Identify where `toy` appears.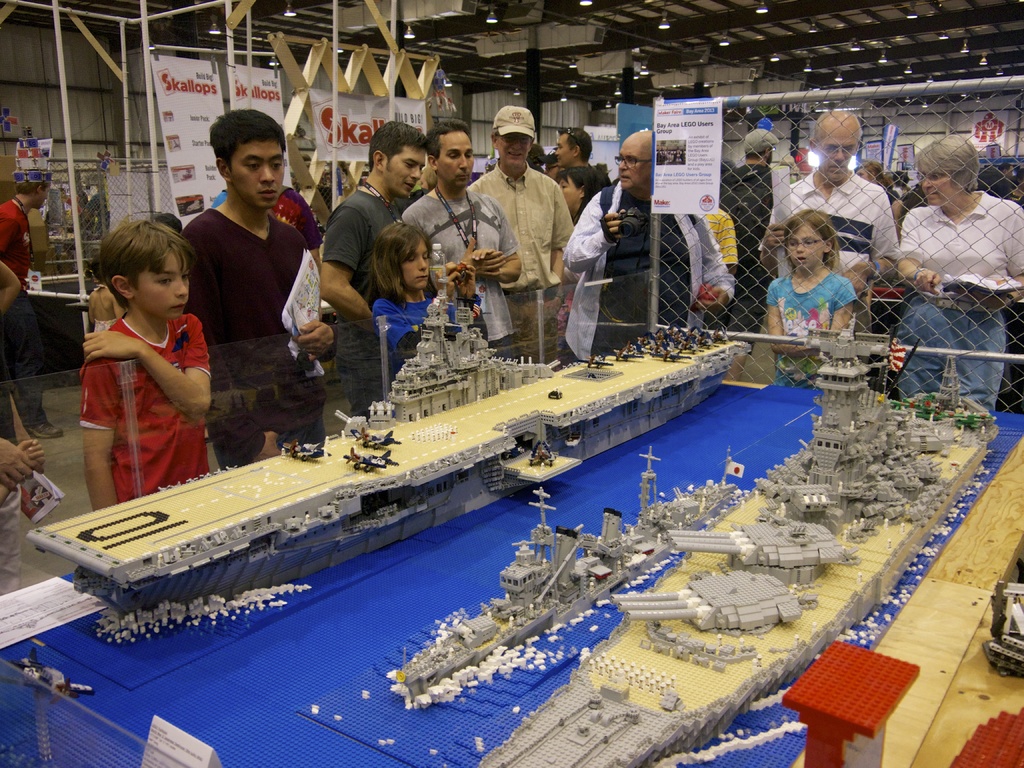
Appears at (332, 714, 344, 722).
